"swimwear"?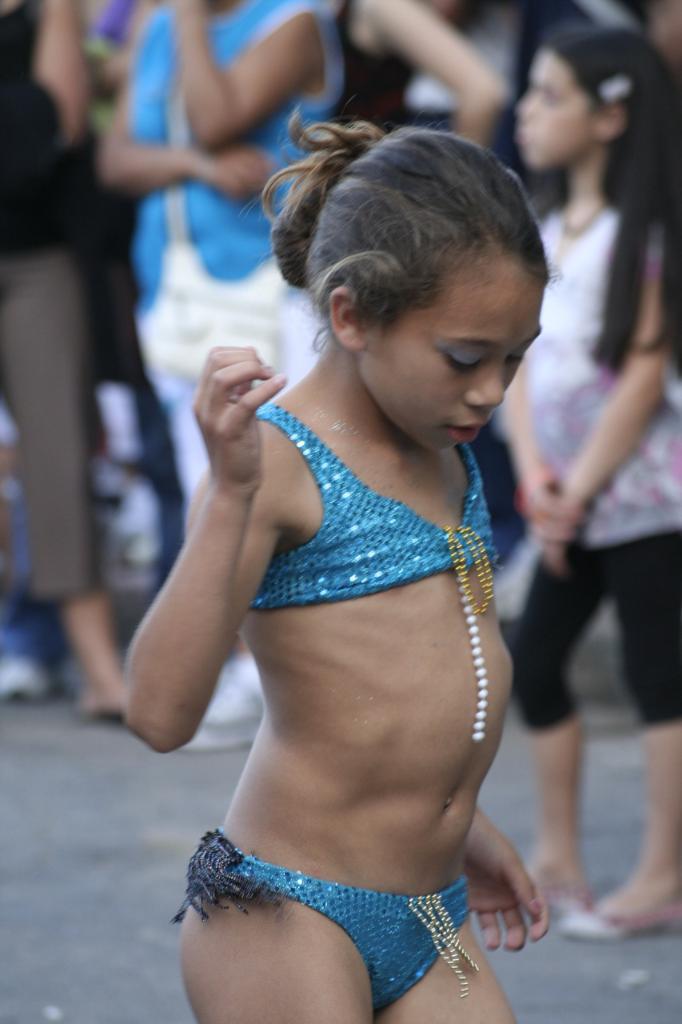
bbox(247, 398, 510, 617)
